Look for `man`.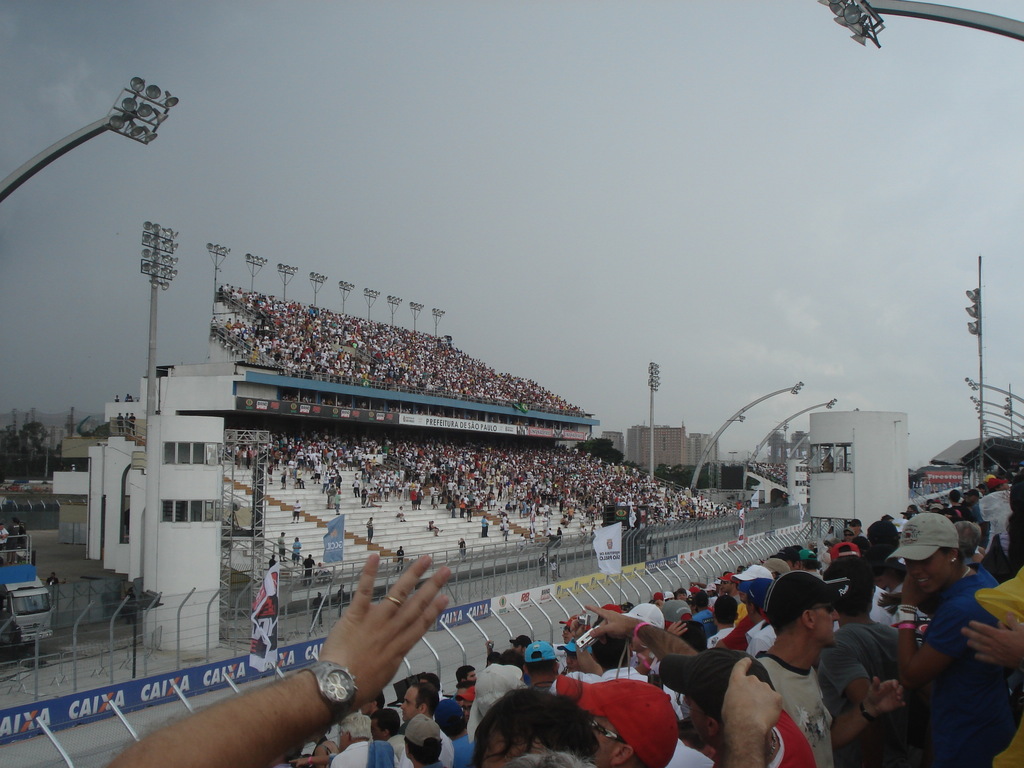
Found: box(269, 554, 276, 567).
